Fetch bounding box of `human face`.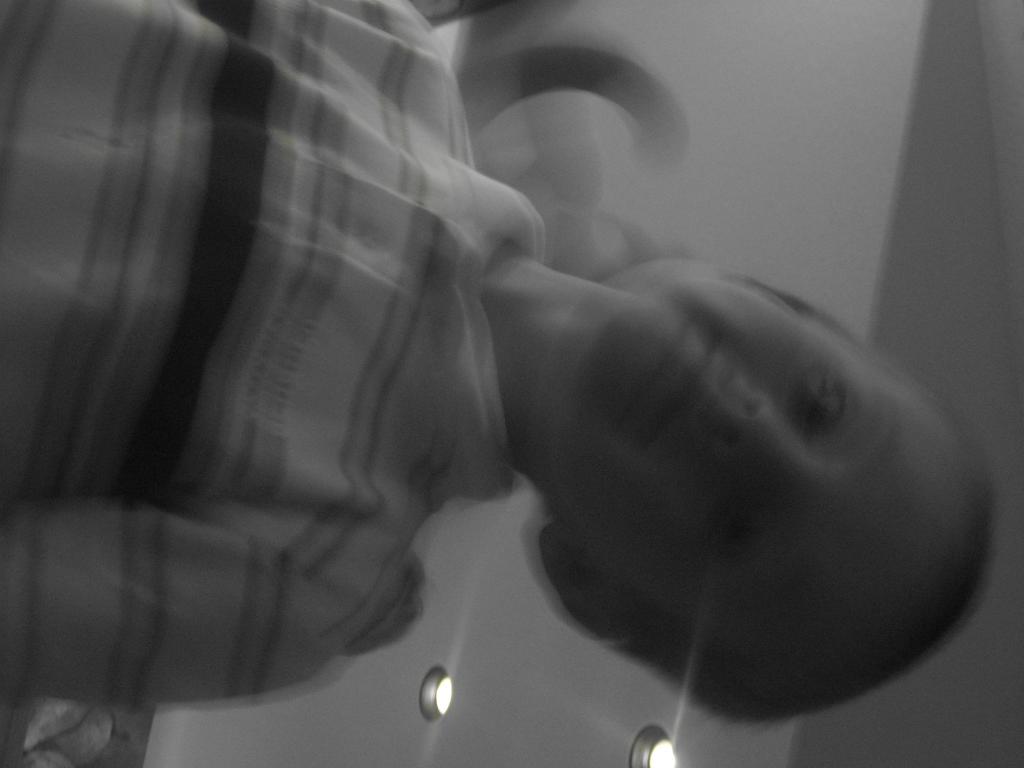
Bbox: crop(584, 278, 970, 689).
